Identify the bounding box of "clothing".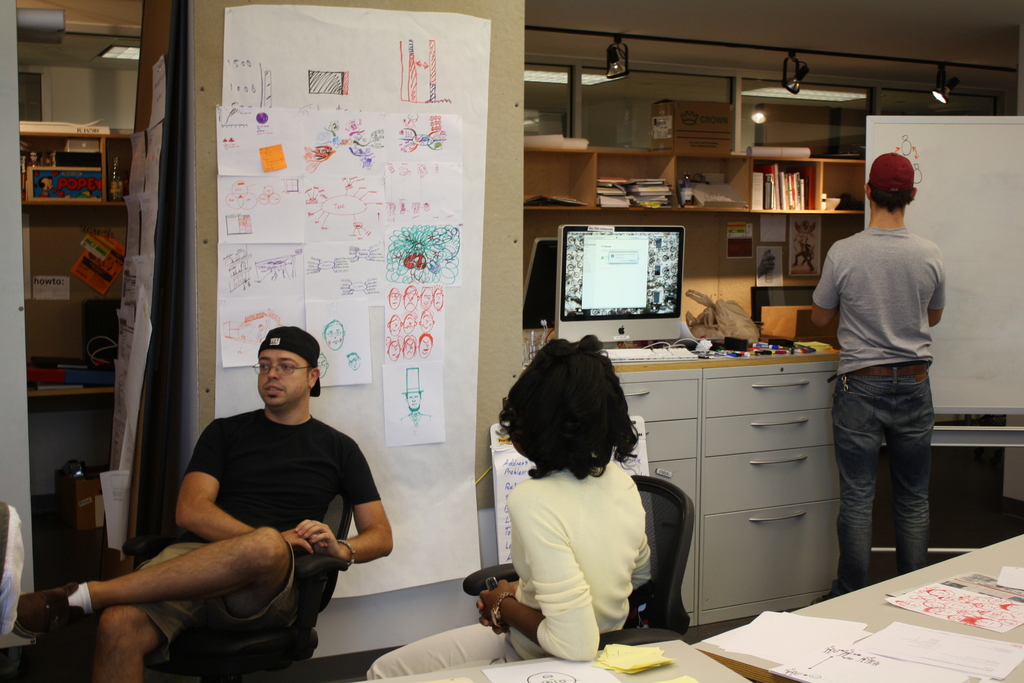
Rect(806, 219, 951, 597).
